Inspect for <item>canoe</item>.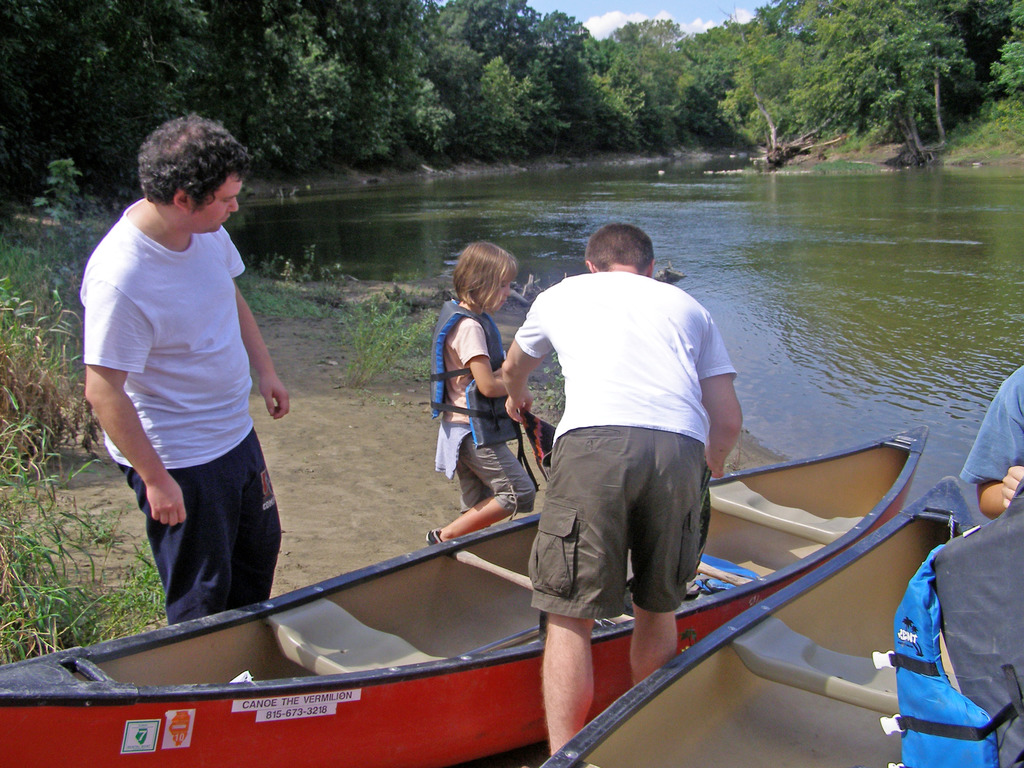
Inspection: bbox=(546, 477, 1010, 767).
